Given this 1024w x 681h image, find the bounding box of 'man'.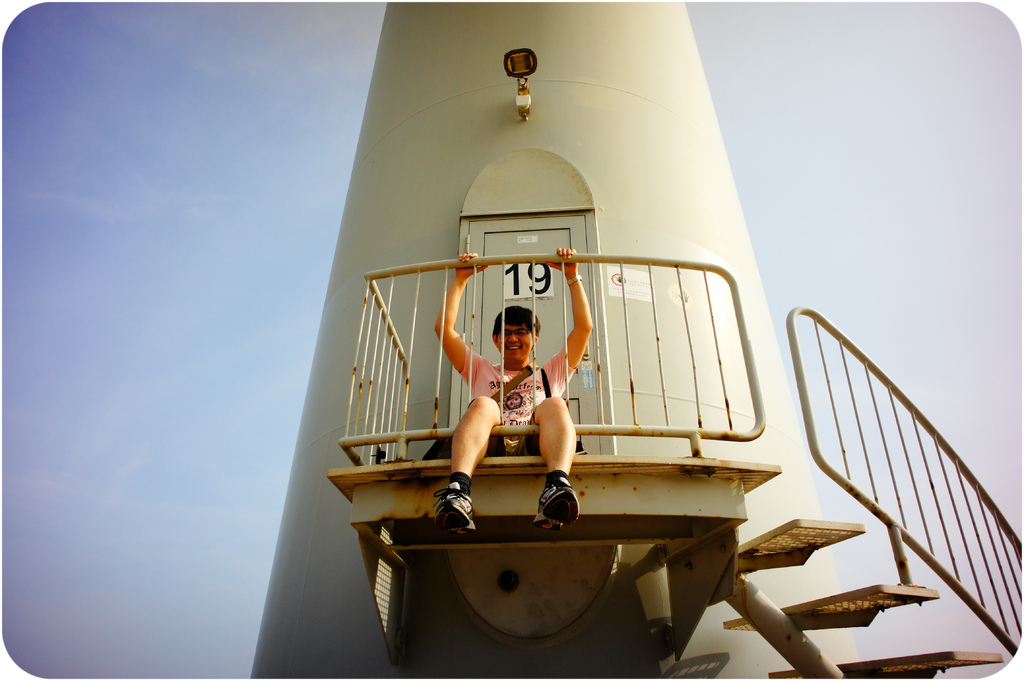
(x1=431, y1=246, x2=593, y2=536).
